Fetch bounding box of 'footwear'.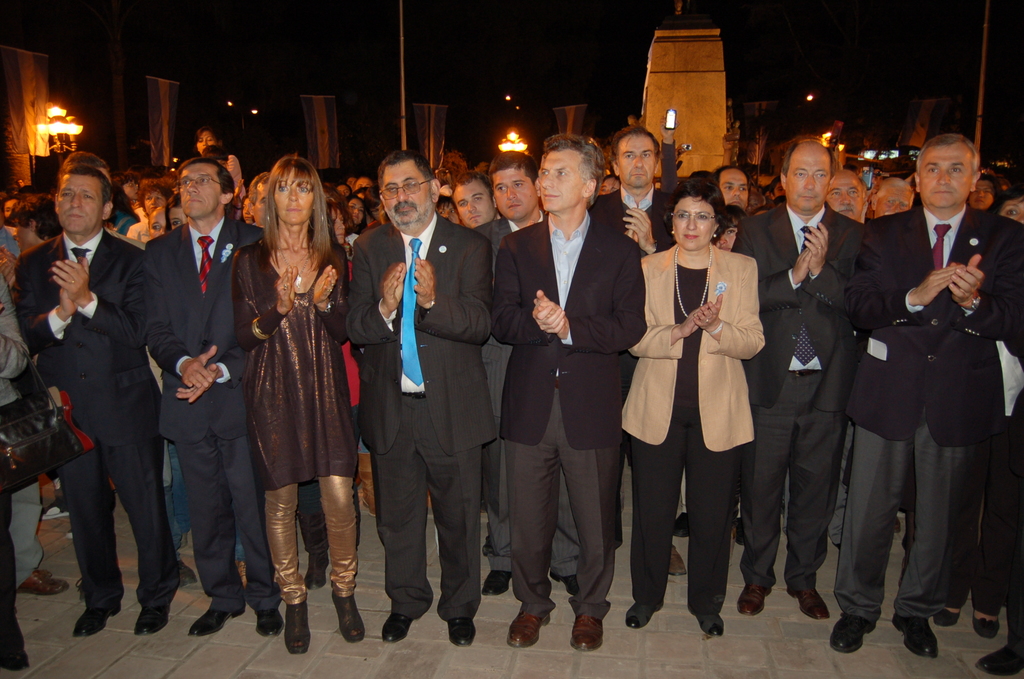
Bbox: [14, 565, 65, 590].
